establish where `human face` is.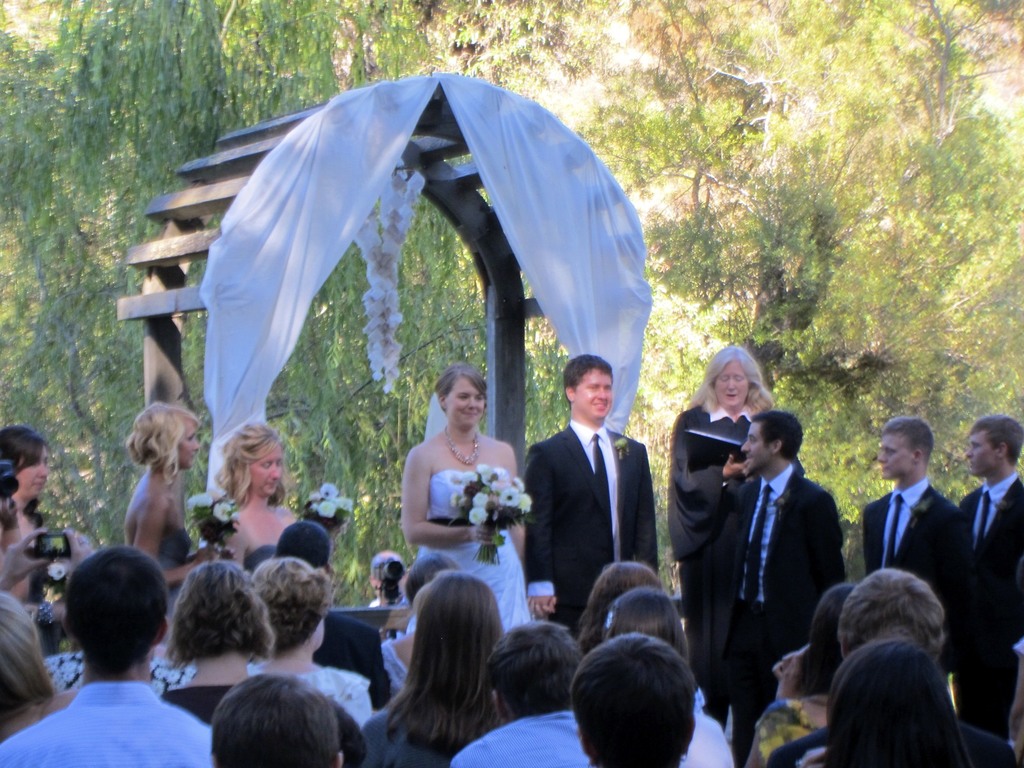
Established at x1=18, y1=447, x2=51, y2=502.
